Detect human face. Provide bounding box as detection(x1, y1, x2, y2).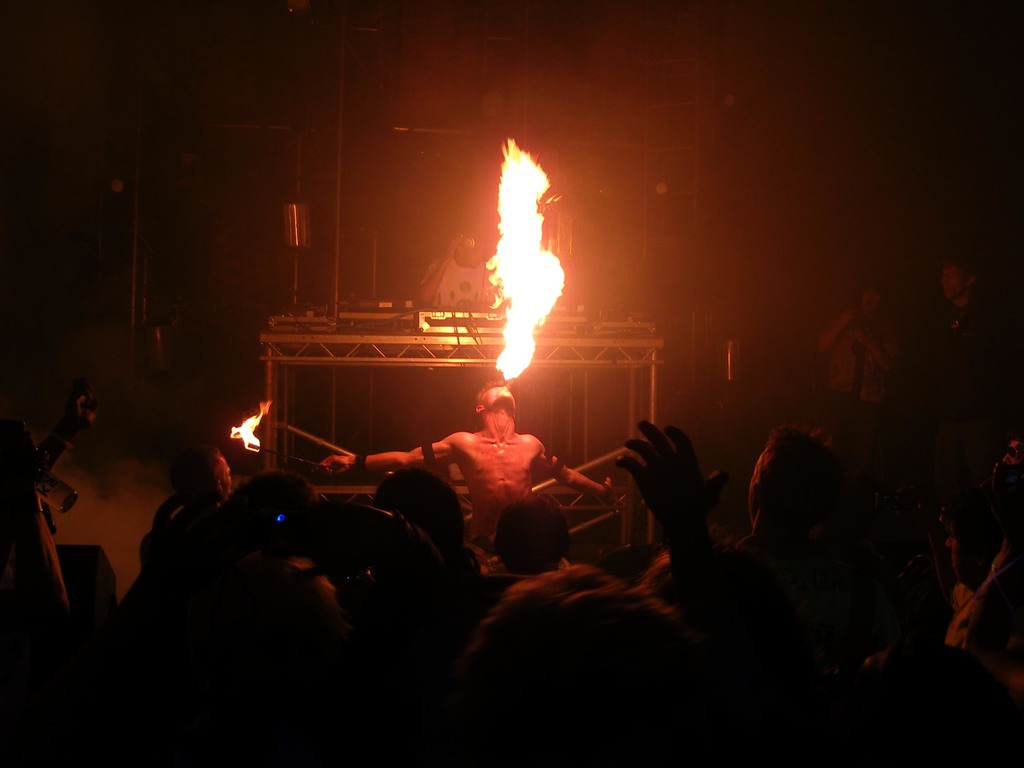
detection(479, 385, 517, 404).
